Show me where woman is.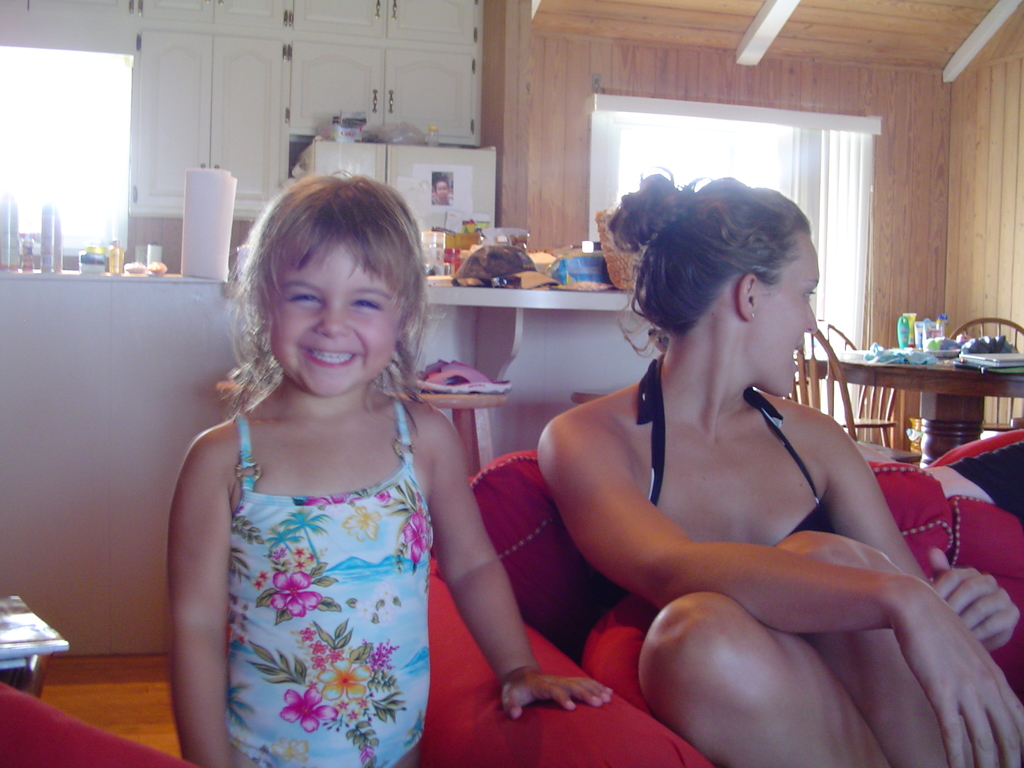
woman is at (x1=527, y1=175, x2=1023, y2=767).
